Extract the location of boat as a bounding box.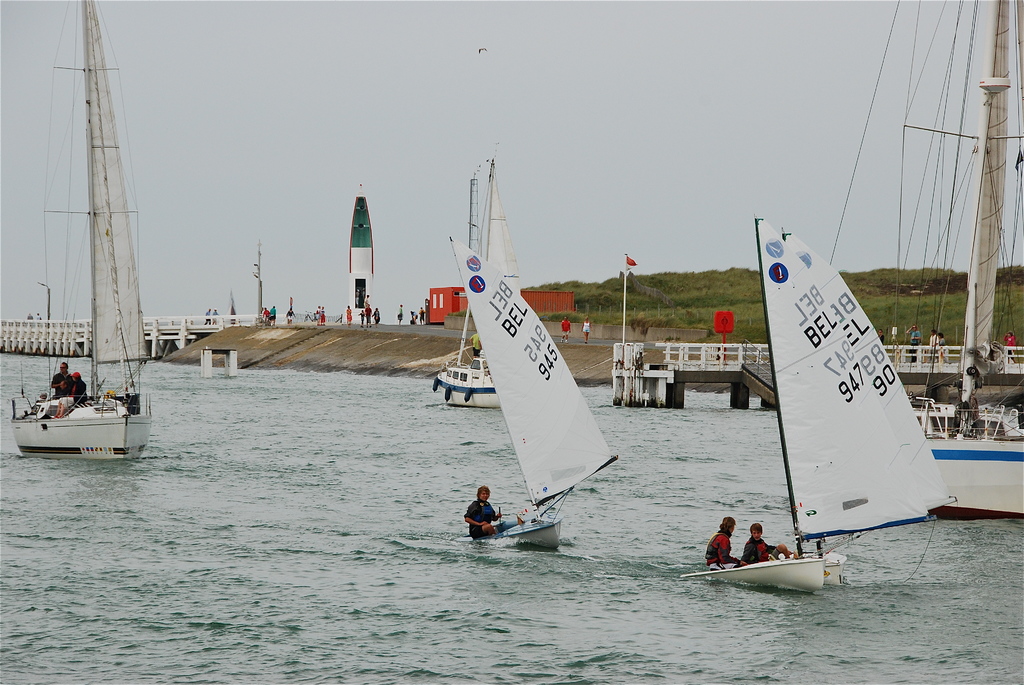
(left=436, top=165, right=636, bottom=565).
